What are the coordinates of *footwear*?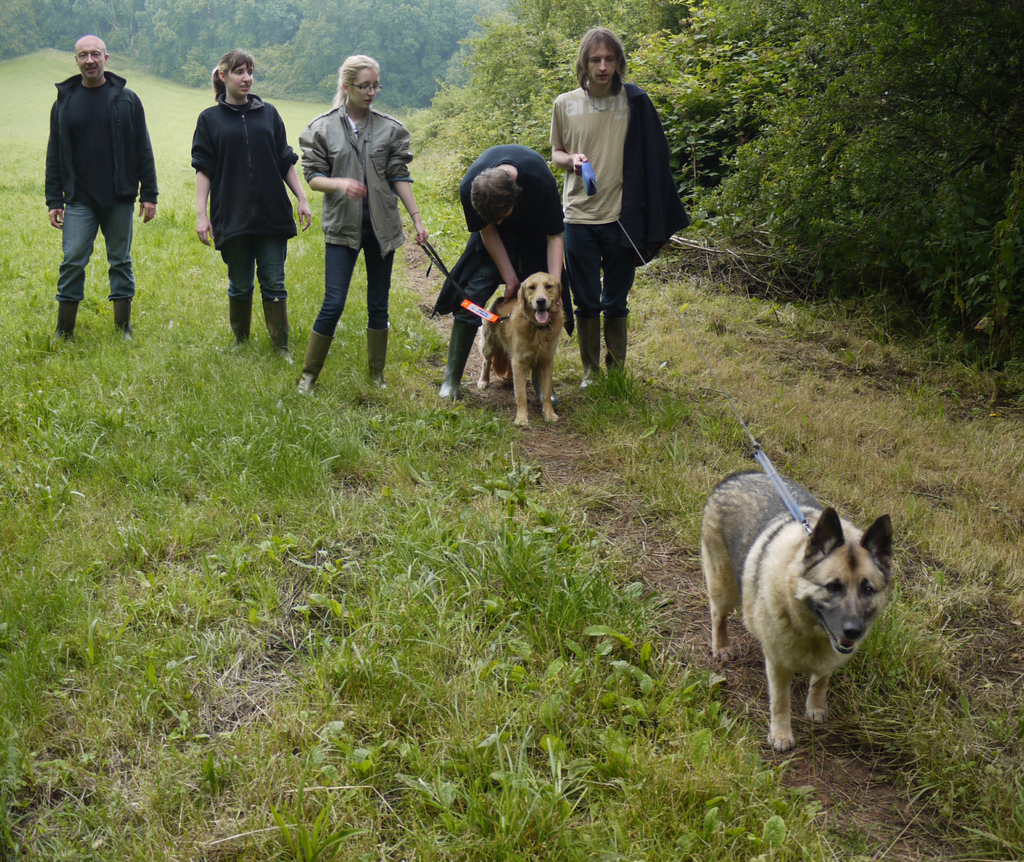
box(364, 321, 387, 389).
